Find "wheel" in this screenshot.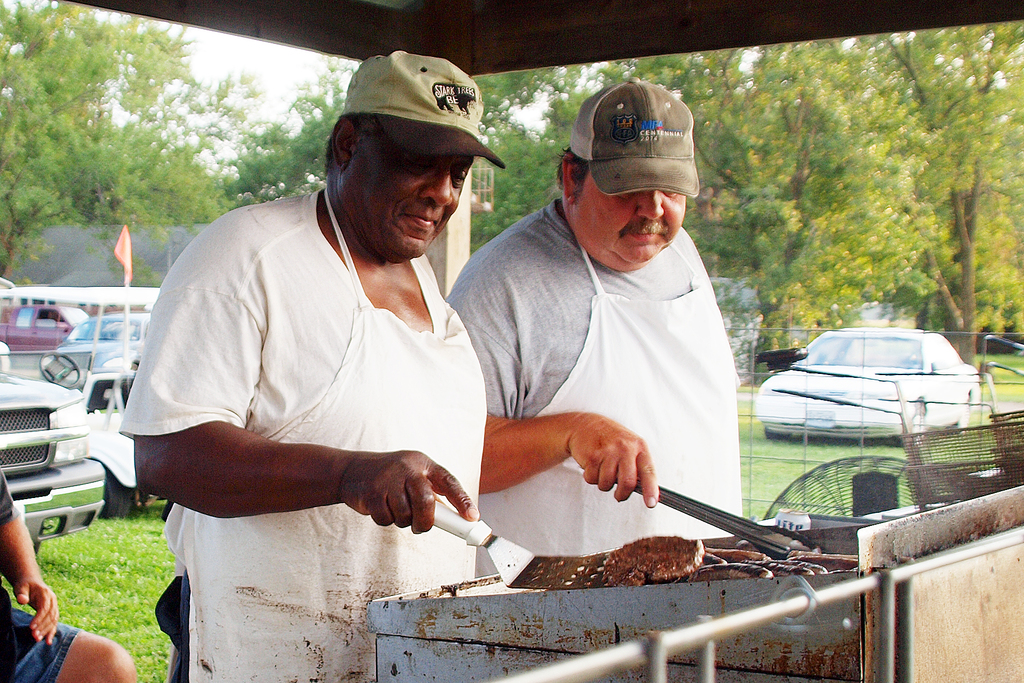
The bounding box for "wheel" is region(39, 349, 81, 392).
